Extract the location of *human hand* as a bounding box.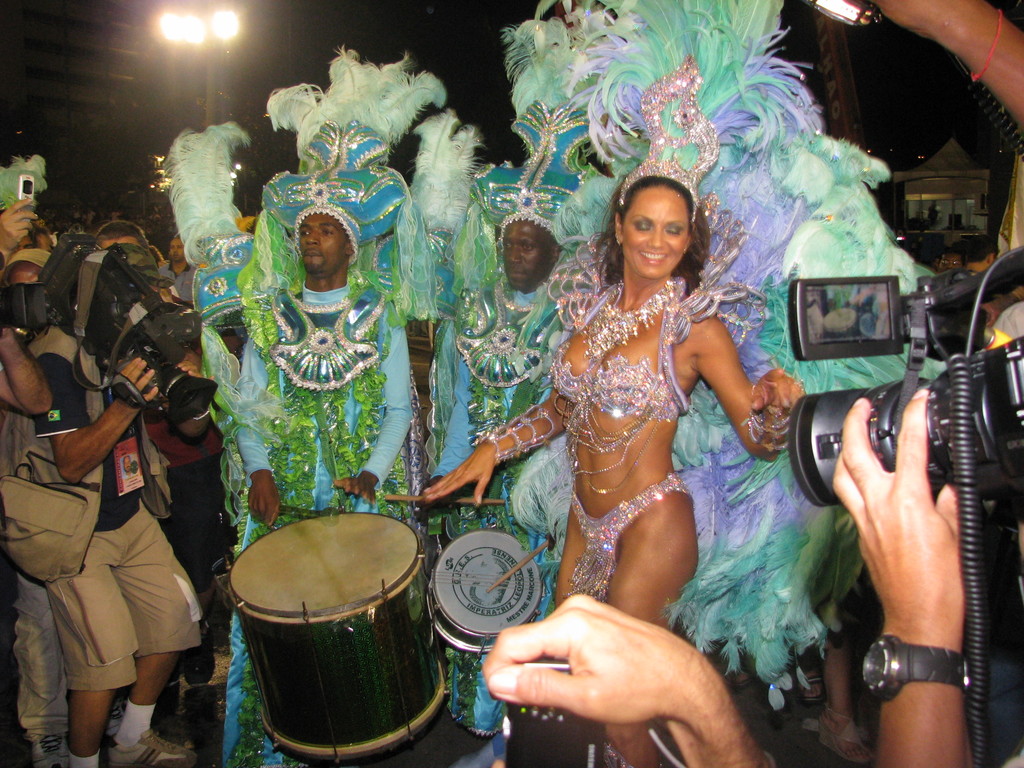
[left=0, top=326, right=10, bottom=335].
